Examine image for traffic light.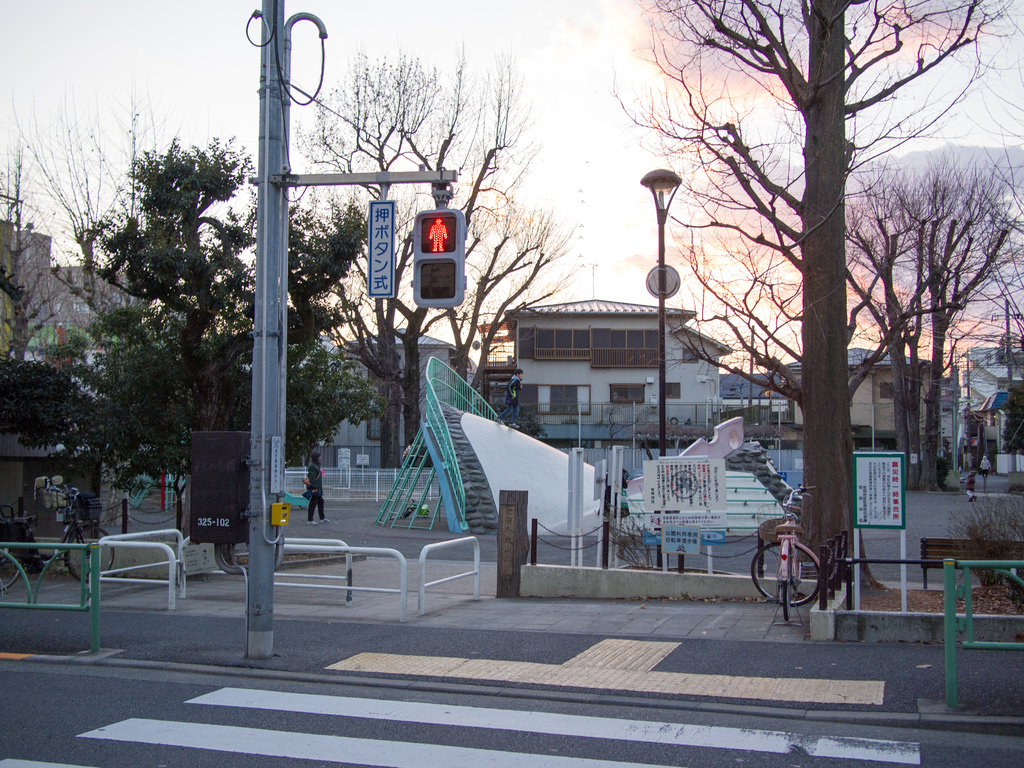
Examination result: <region>413, 198, 468, 309</region>.
